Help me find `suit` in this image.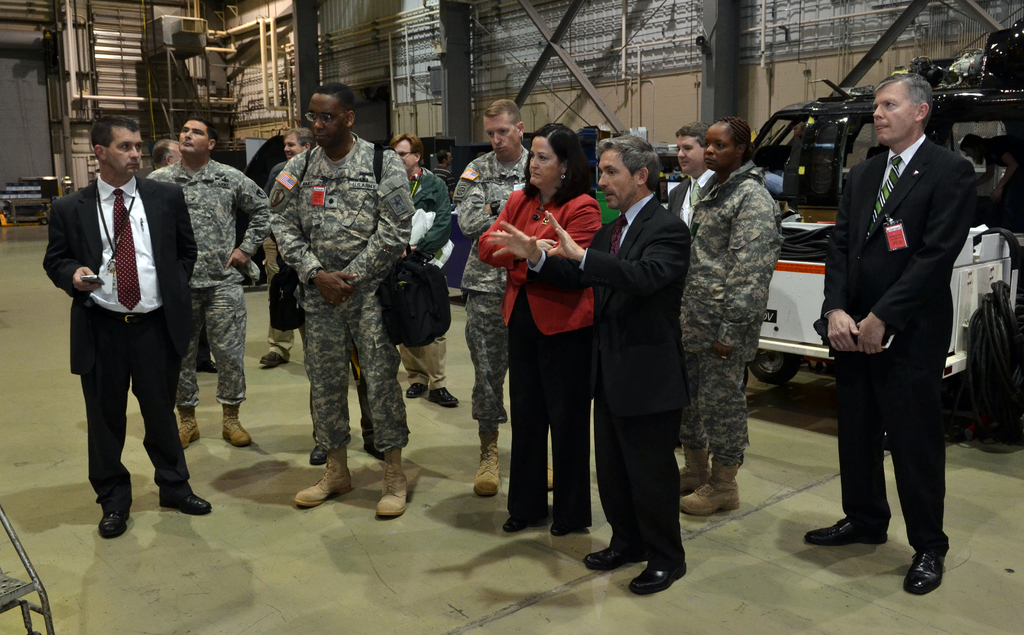
Found it: {"left": 529, "top": 189, "right": 696, "bottom": 567}.
